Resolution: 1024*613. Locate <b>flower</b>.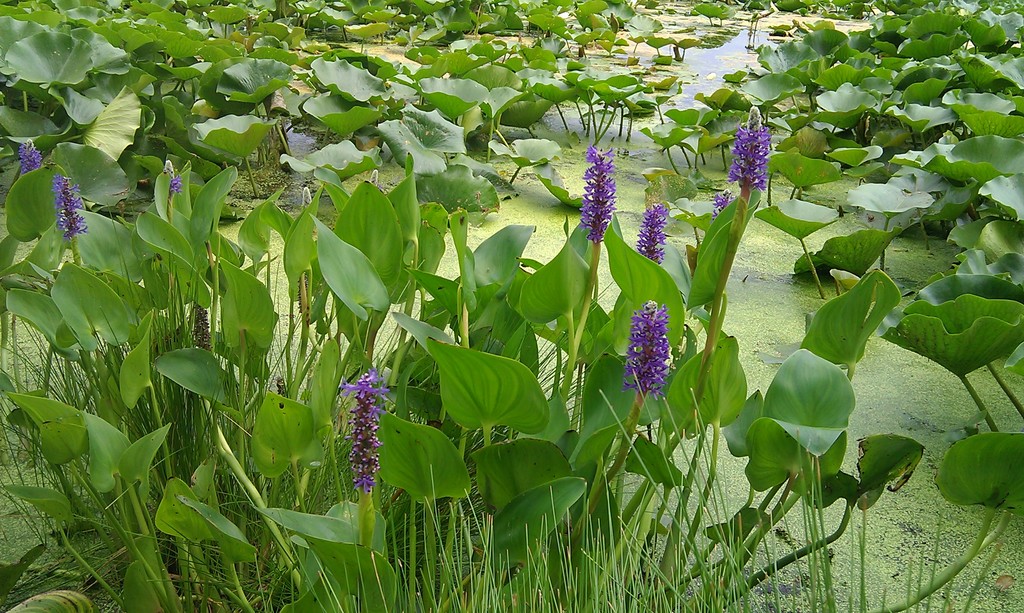
pyautogui.locateOnScreen(634, 296, 694, 405).
